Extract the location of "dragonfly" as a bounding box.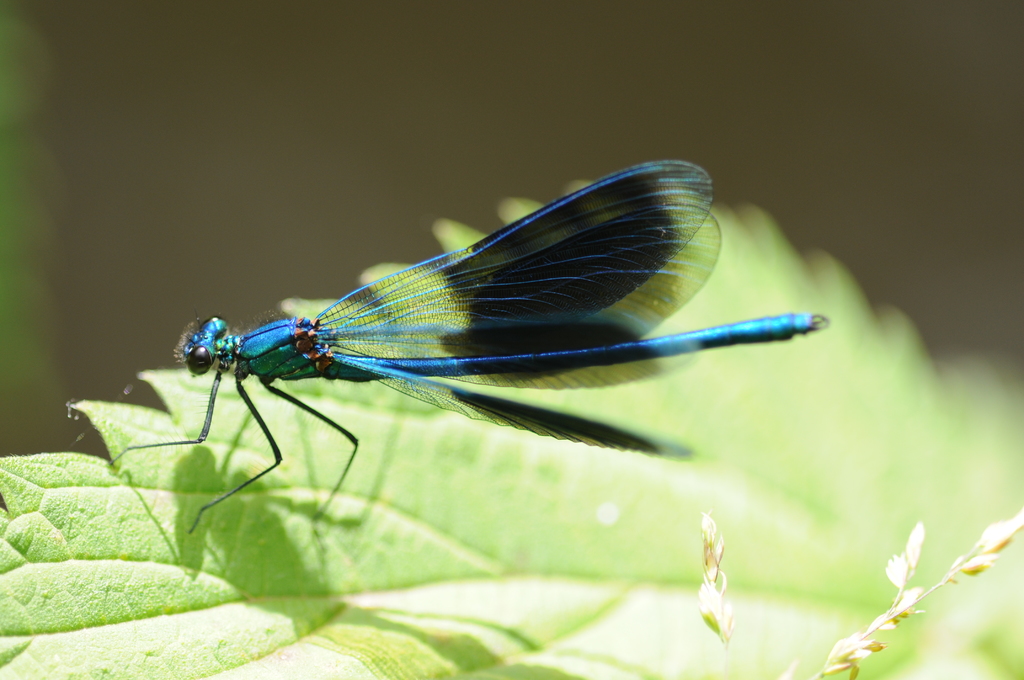
region(111, 161, 829, 530).
